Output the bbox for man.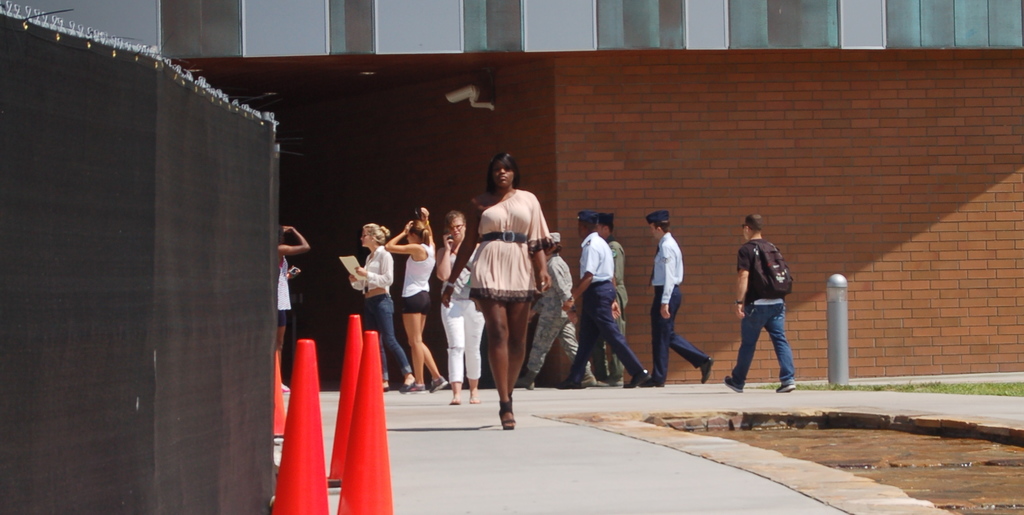
730 206 806 395.
